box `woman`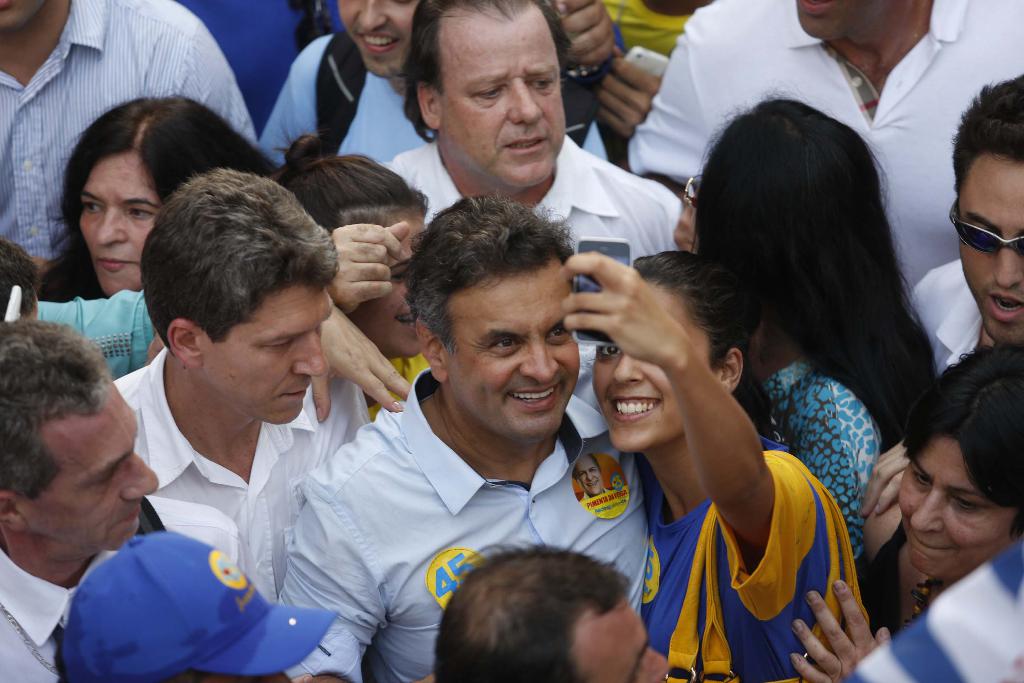
locate(676, 83, 945, 444)
